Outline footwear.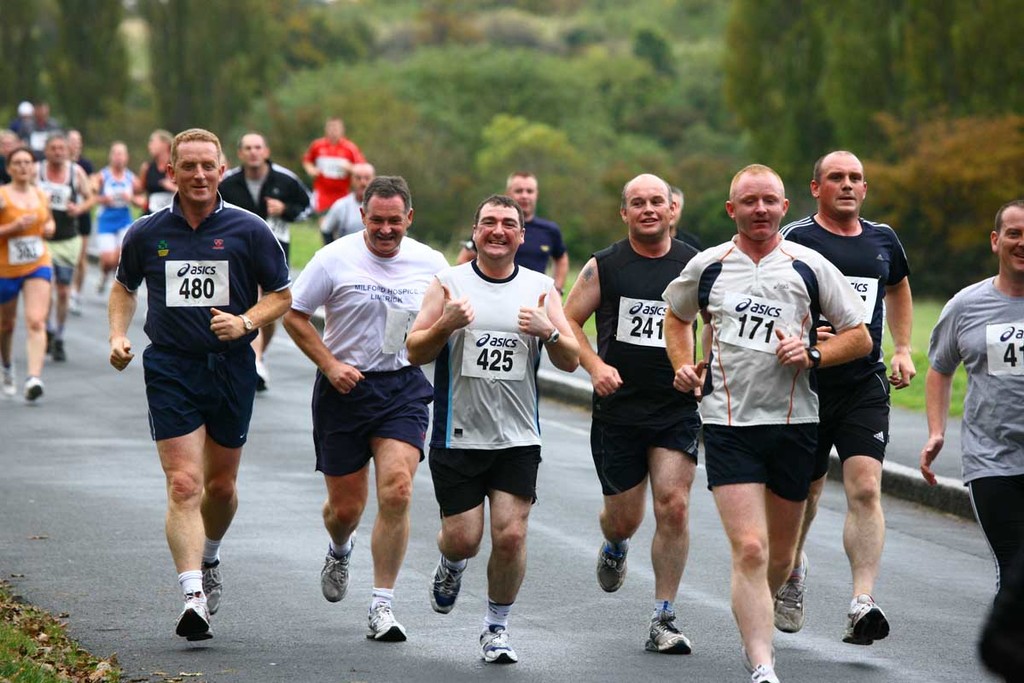
Outline: (left=320, top=531, right=356, bottom=604).
